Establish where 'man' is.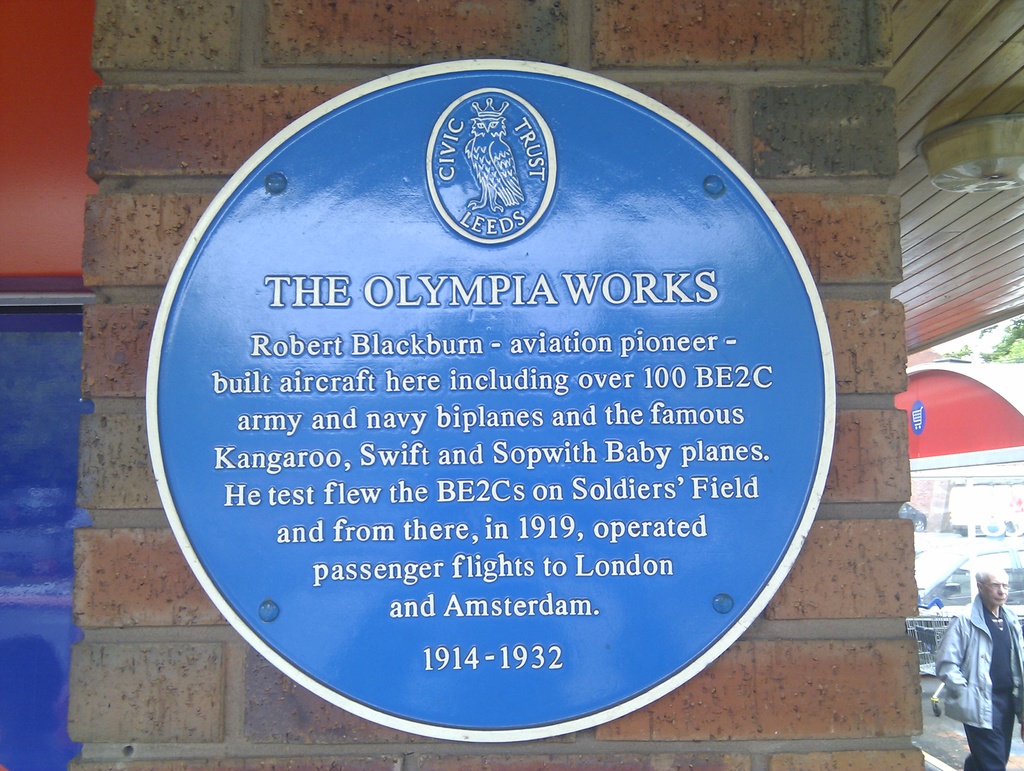
Established at [927,562,1023,770].
